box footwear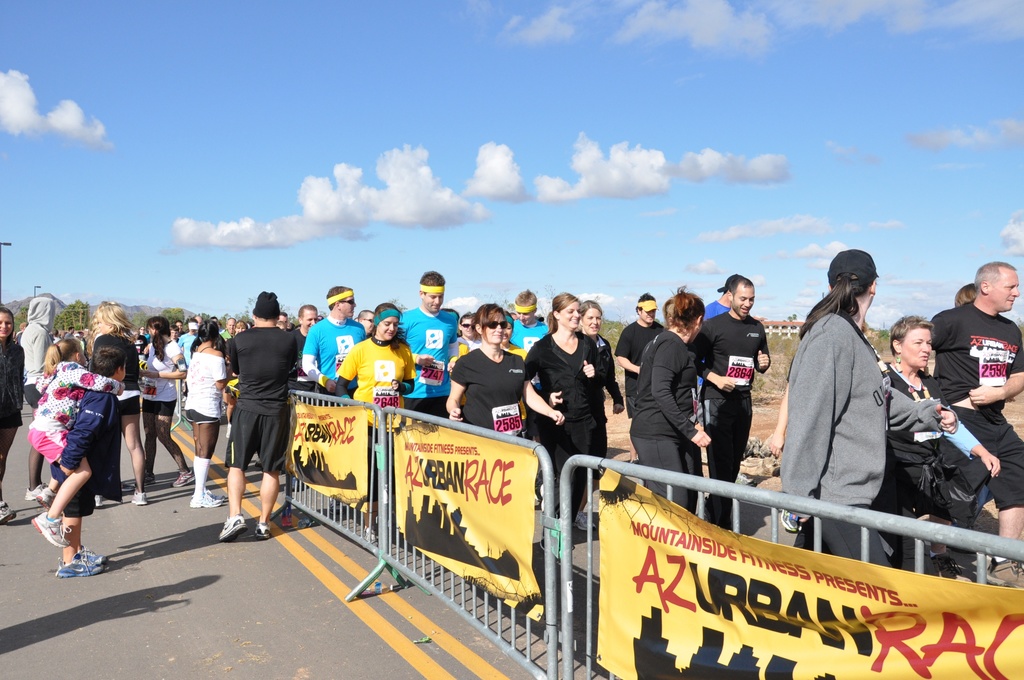
323/494/341/514
